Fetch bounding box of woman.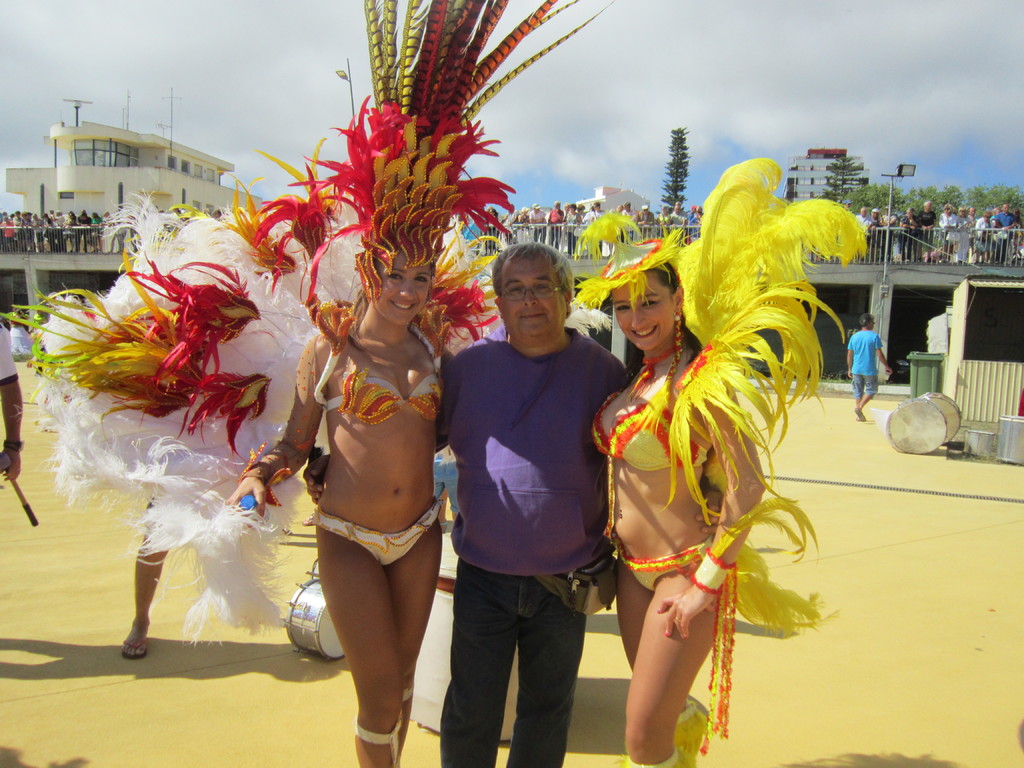
Bbox: 936/202/959/268.
